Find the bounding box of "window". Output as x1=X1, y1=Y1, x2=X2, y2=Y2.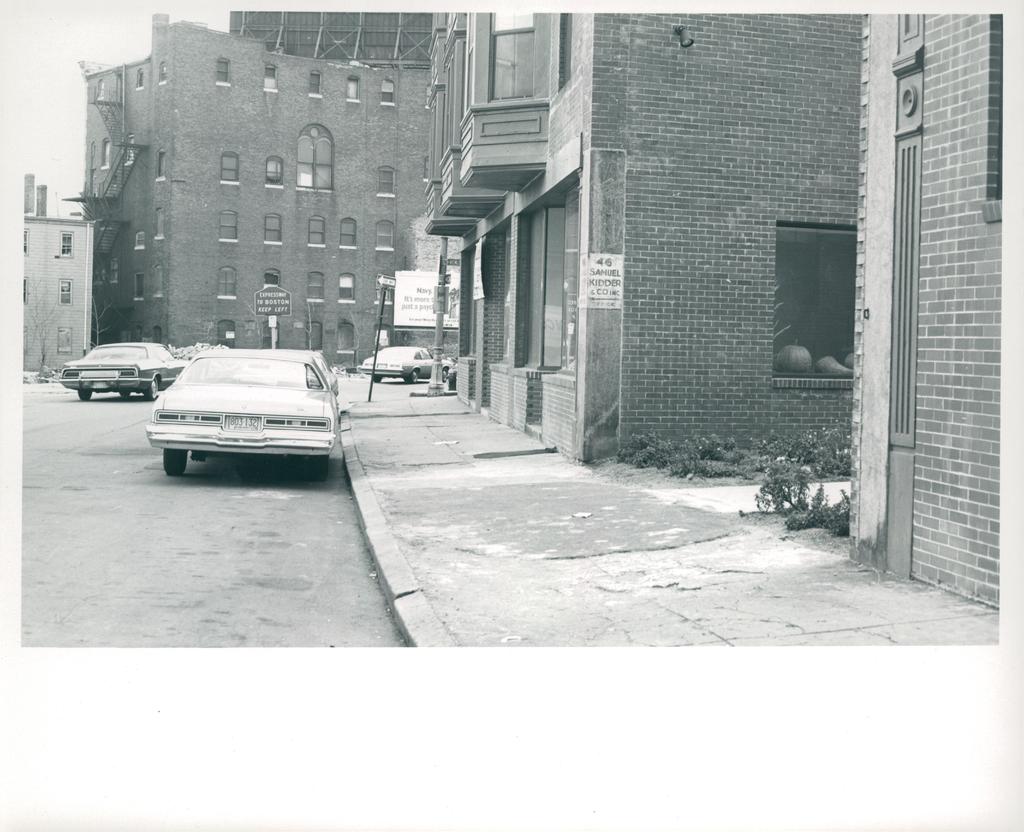
x1=94, y1=76, x2=104, y2=99.
